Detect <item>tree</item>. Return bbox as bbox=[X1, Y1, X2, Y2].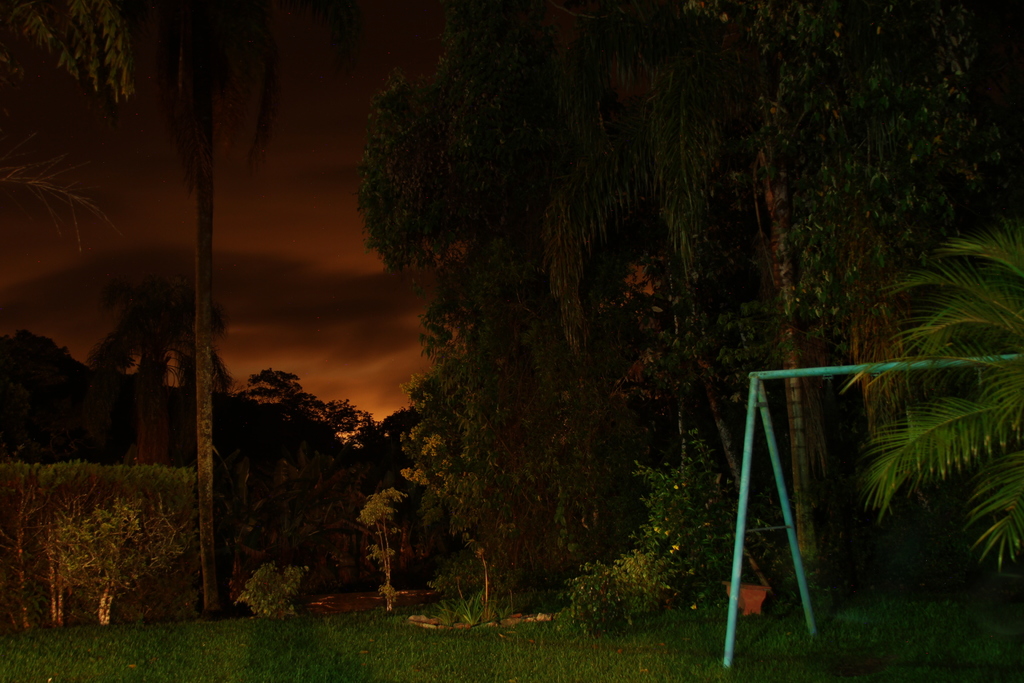
bbox=[645, 0, 1023, 646].
